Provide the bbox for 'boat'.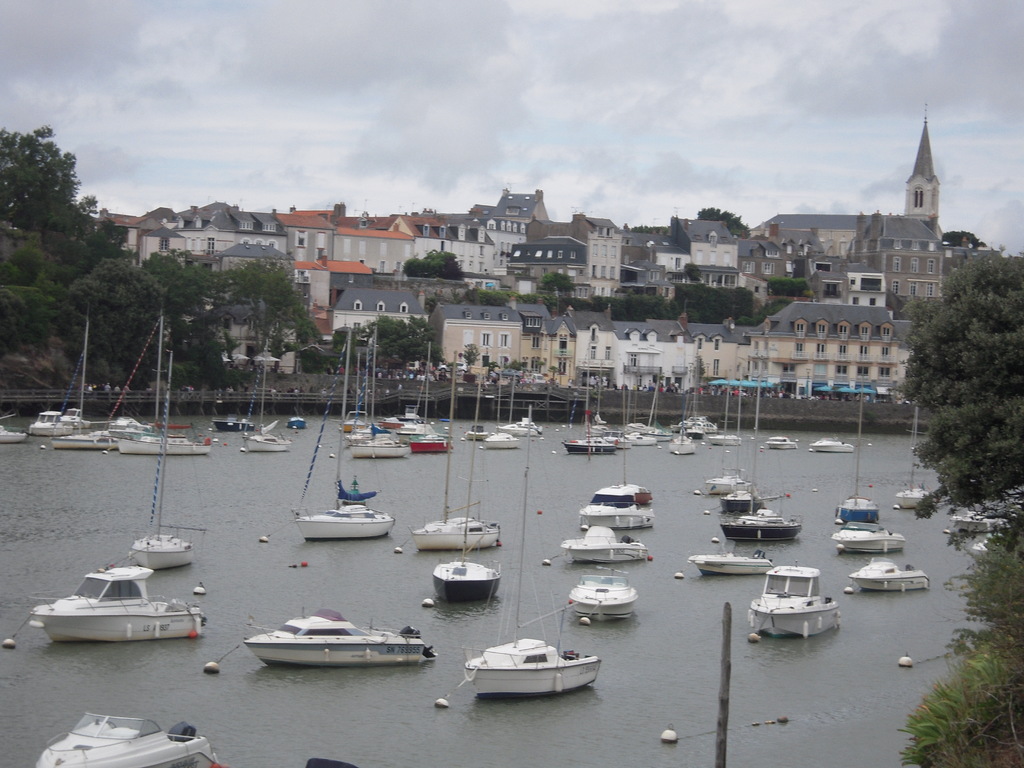
{"x1": 810, "y1": 434, "x2": 854, "y2": 450}.
